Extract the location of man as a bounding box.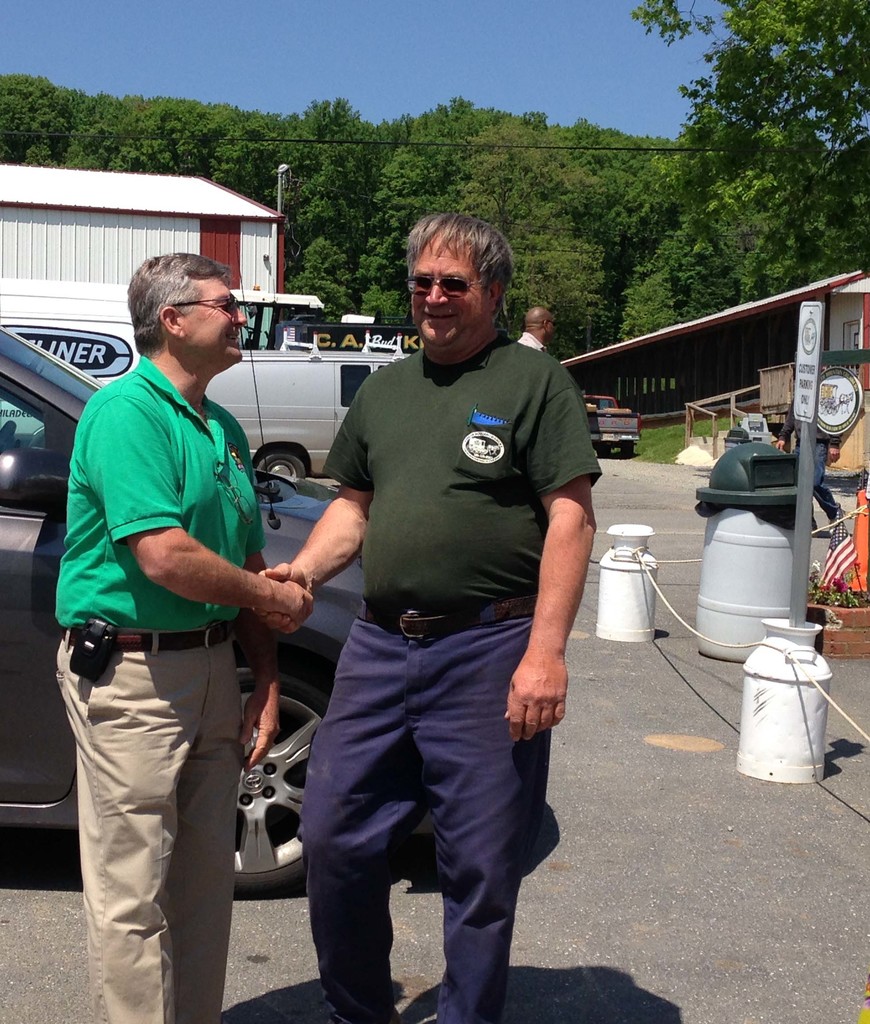
Rect(515, 301, 557, 350).
